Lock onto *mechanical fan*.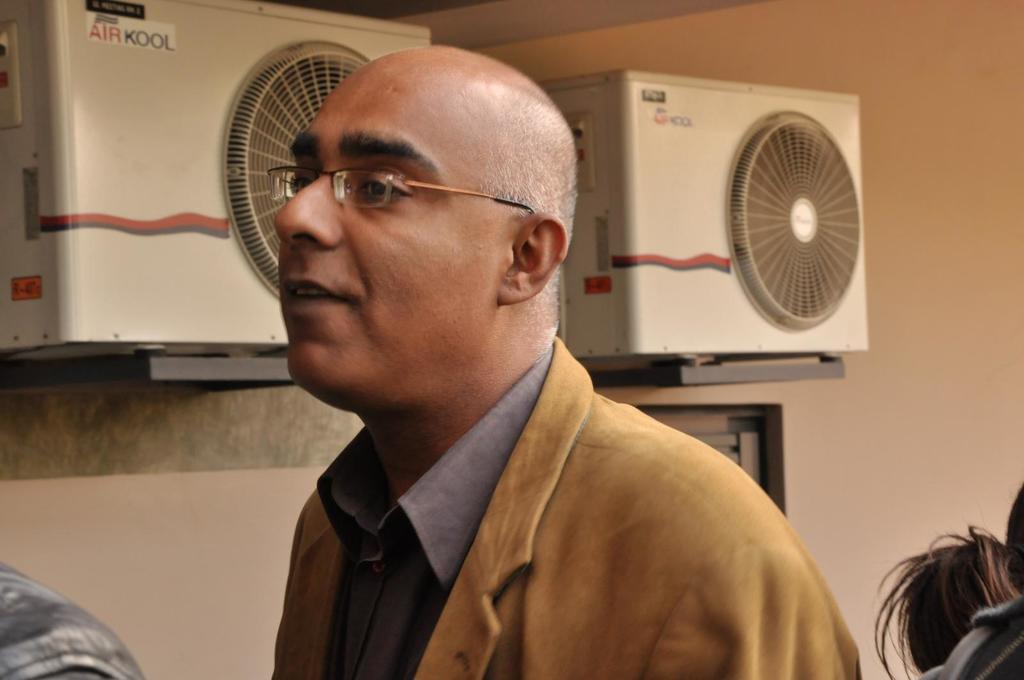
Locked: [223, 41, 370, 297].
